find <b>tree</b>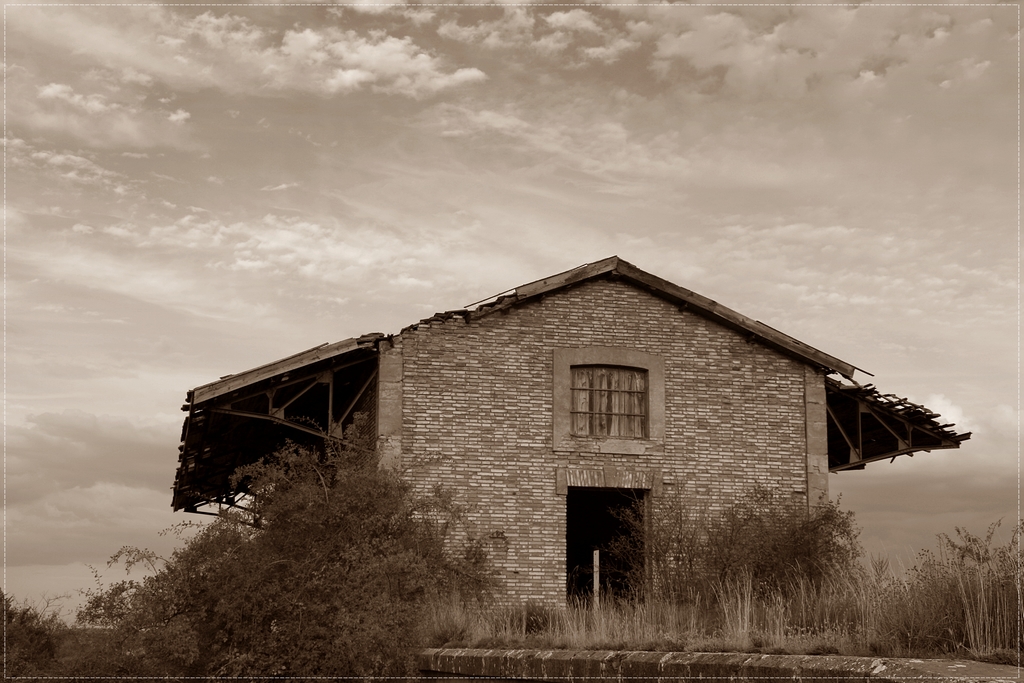
region(74, 407, 508, 682)
